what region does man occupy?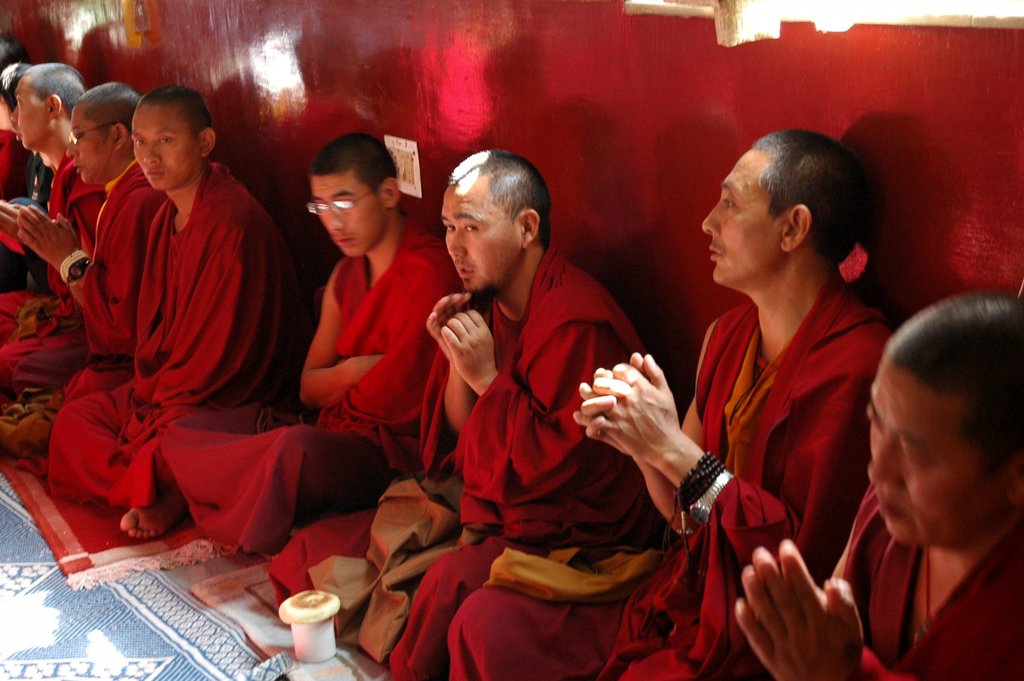
pyautogui.locateOnScreen(0, 64, 79, 388).
